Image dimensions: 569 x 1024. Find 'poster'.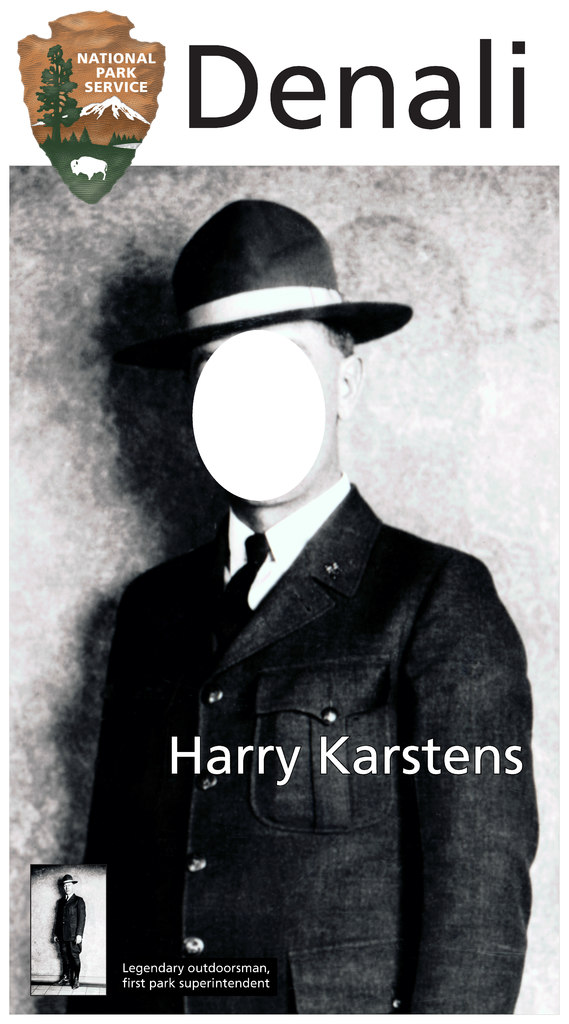
0:1:568:1023.
